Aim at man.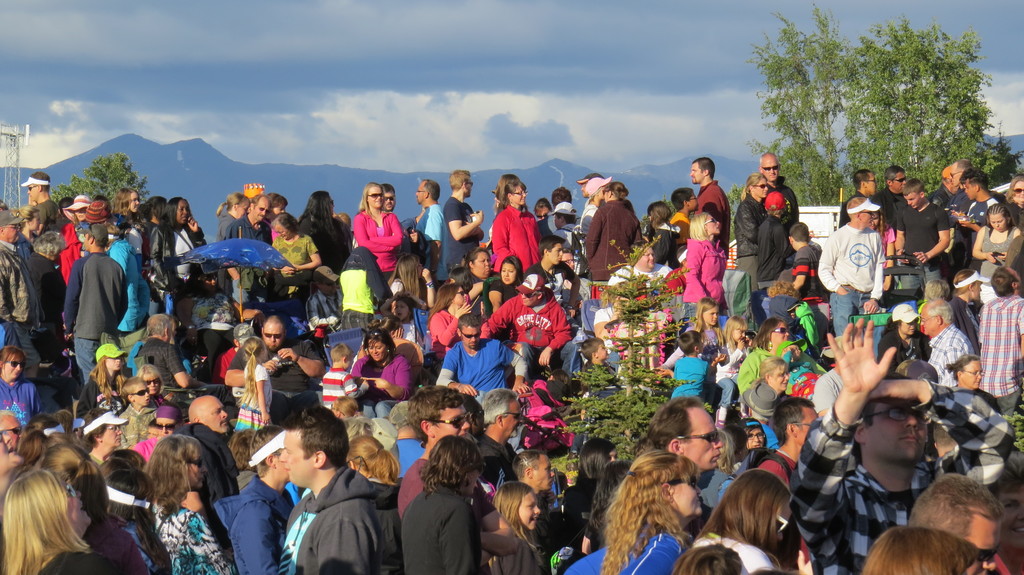
Aimed at detection(307, 265, 345, 330).
